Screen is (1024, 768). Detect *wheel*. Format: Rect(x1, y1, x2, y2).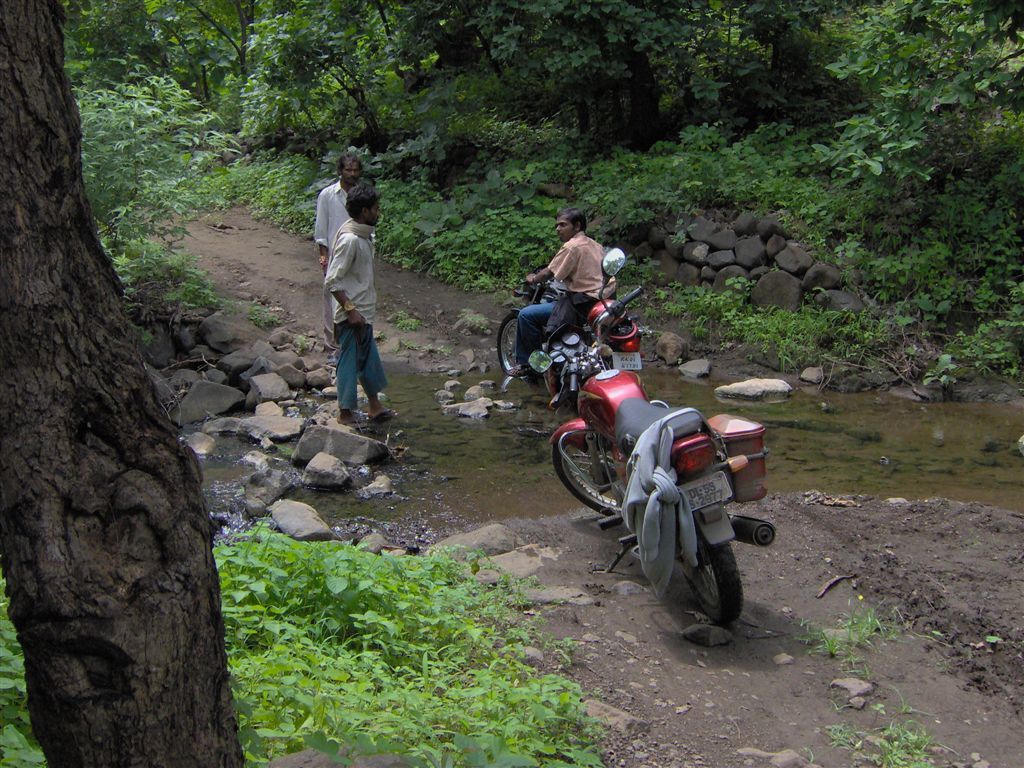
Rect(670, 528, 749, 624).
